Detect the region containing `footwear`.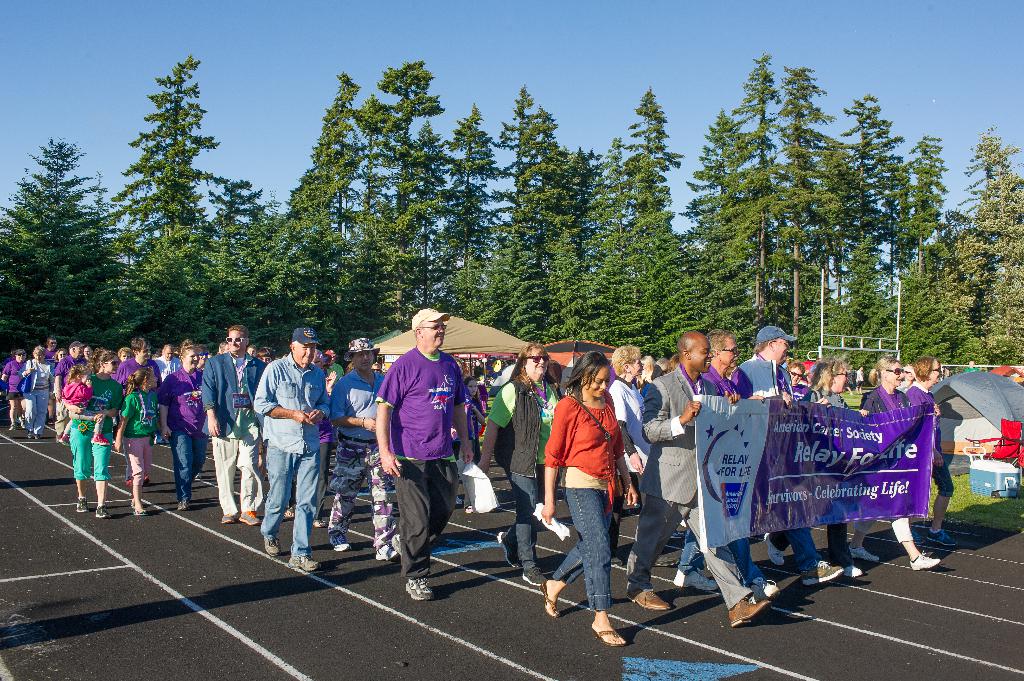
pyautogui.locateOnScreen(218, 512, 237, 522).
